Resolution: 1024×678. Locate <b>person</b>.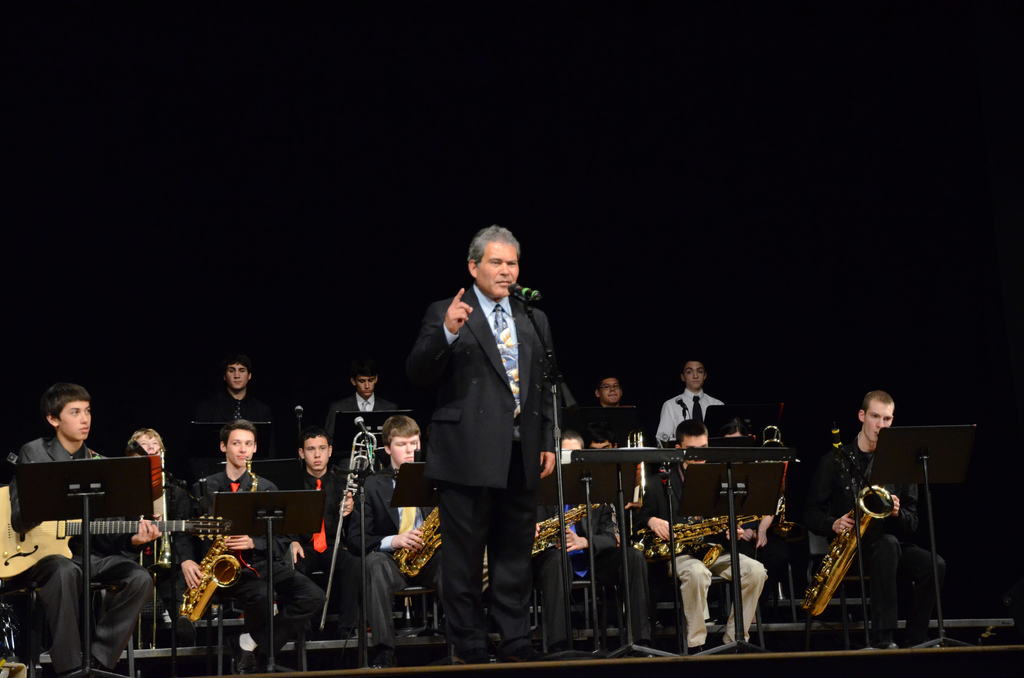
[x1=189, y1=421, x2=325, y2=675].
